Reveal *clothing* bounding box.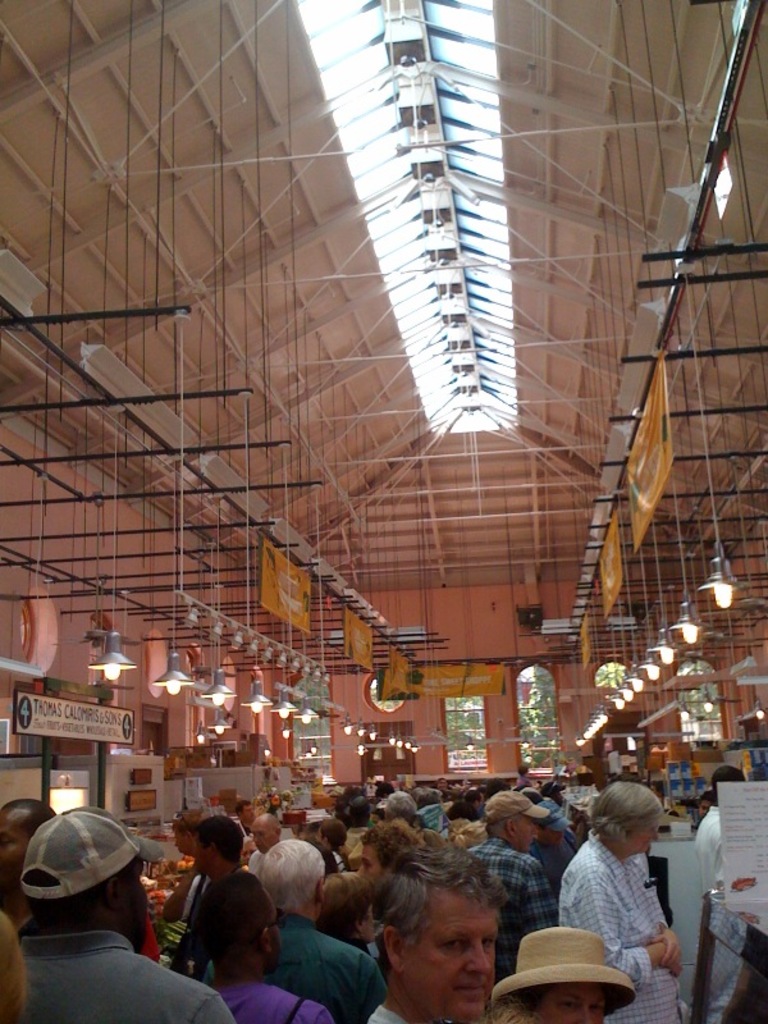
Revealed: [690,806,737,956].
